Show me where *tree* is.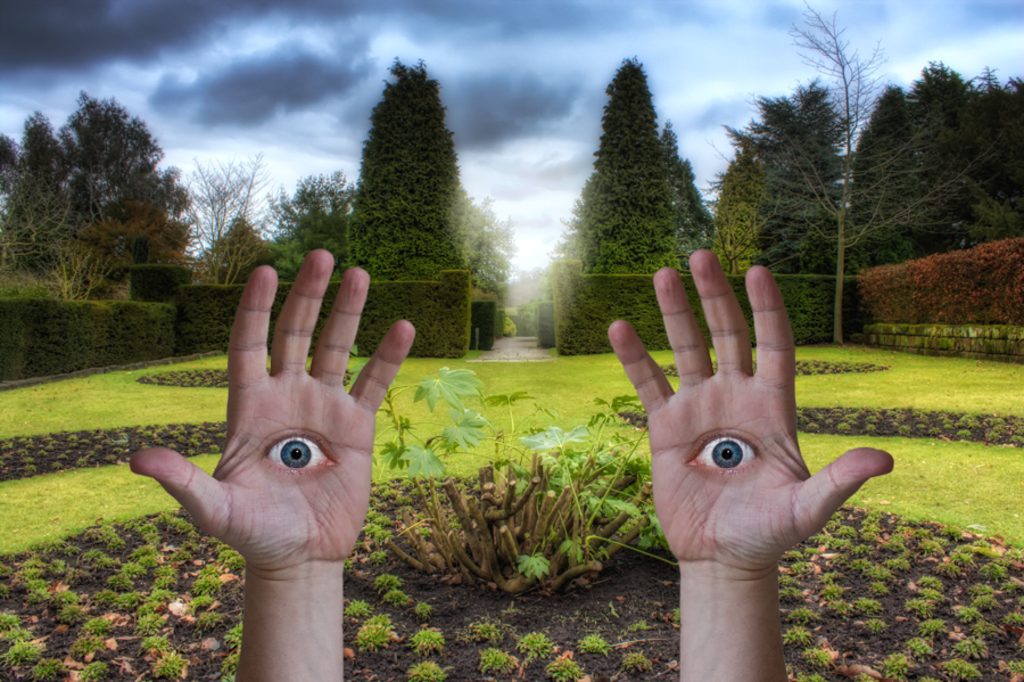
*tree* is at l=347, t=50, r=463, b=285.
